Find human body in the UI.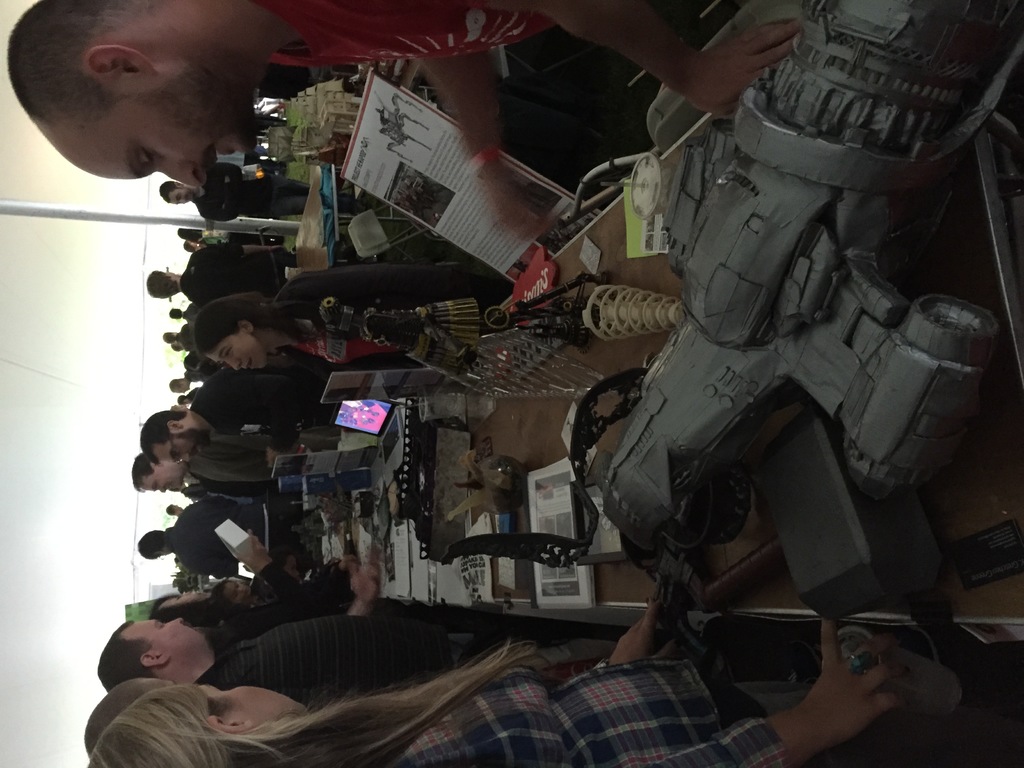
UI element at (129,429,283,507).
